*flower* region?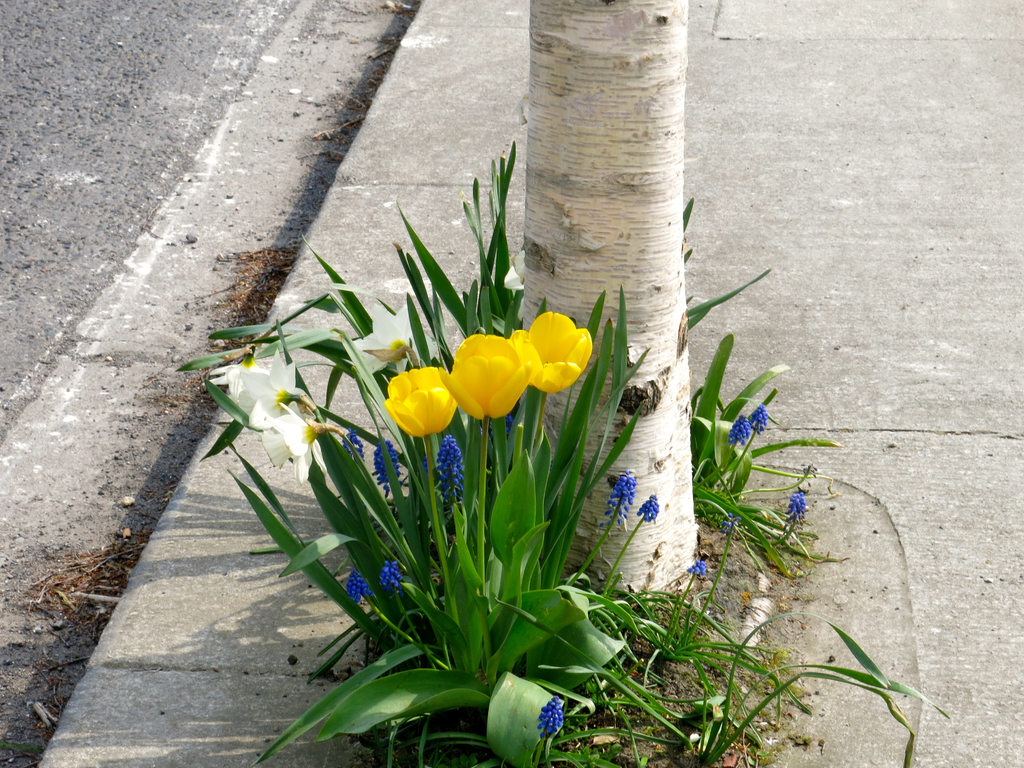
(500,248,525,289)
